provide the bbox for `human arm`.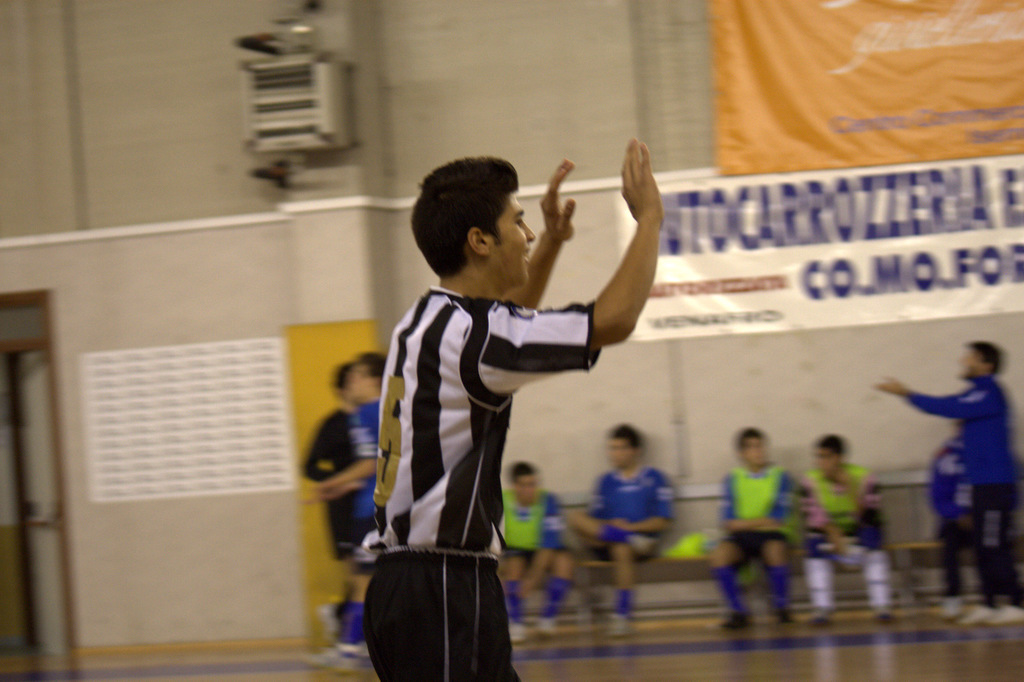
bbox=[496, 150, 584, 345].
